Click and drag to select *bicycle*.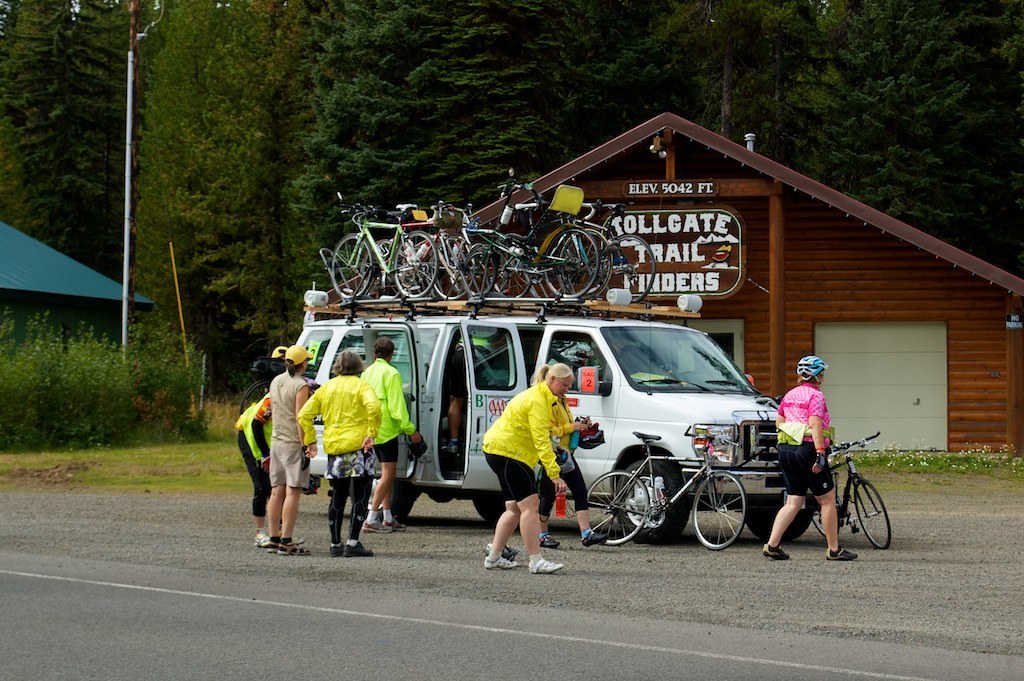
Selection: bbox(506, 173, 536, 307).
